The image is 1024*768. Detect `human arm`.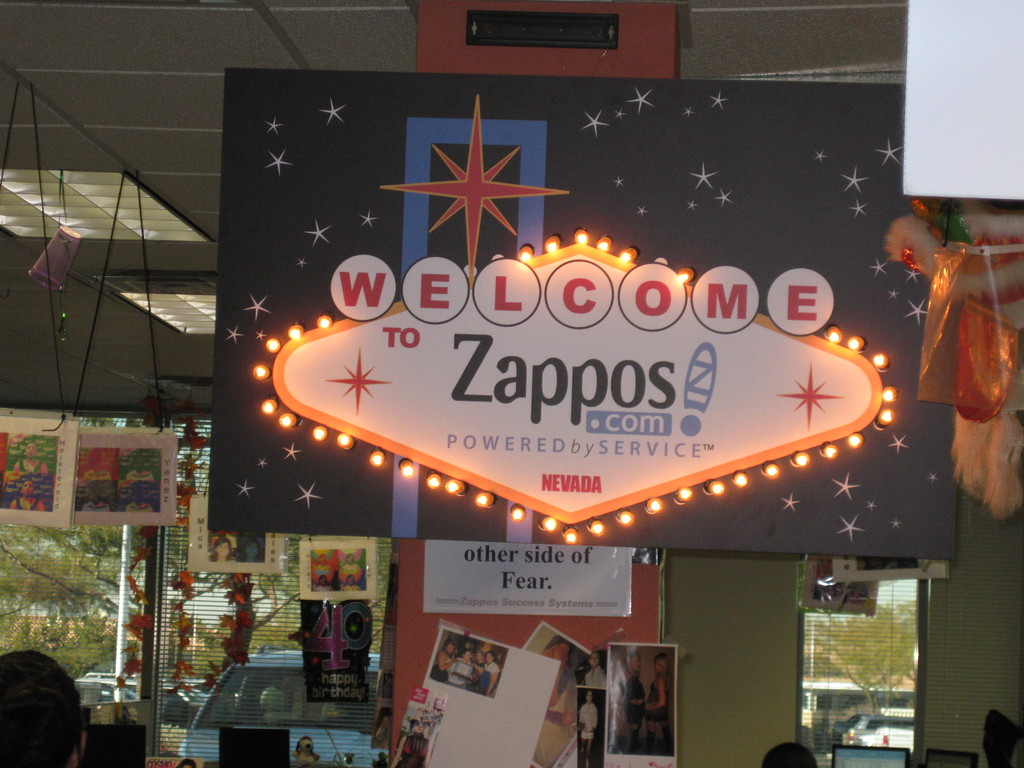
Detection: {"x1": 652, "y1": 678, "x2": 666, "y2": 705}.
